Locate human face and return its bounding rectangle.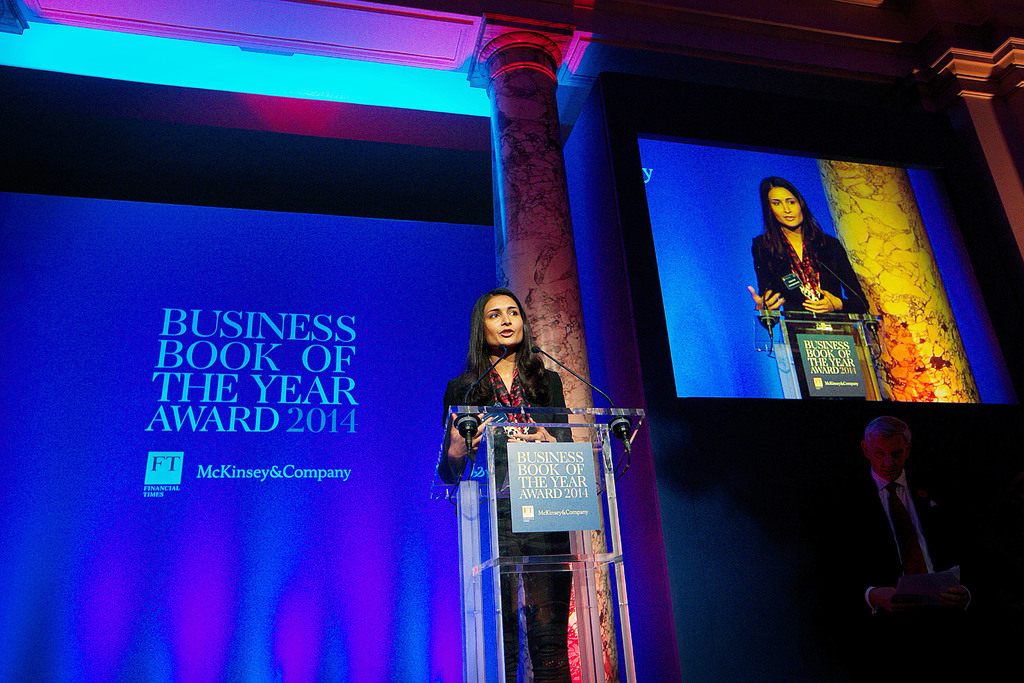
<region>771, 189, 798, 226</region>.
